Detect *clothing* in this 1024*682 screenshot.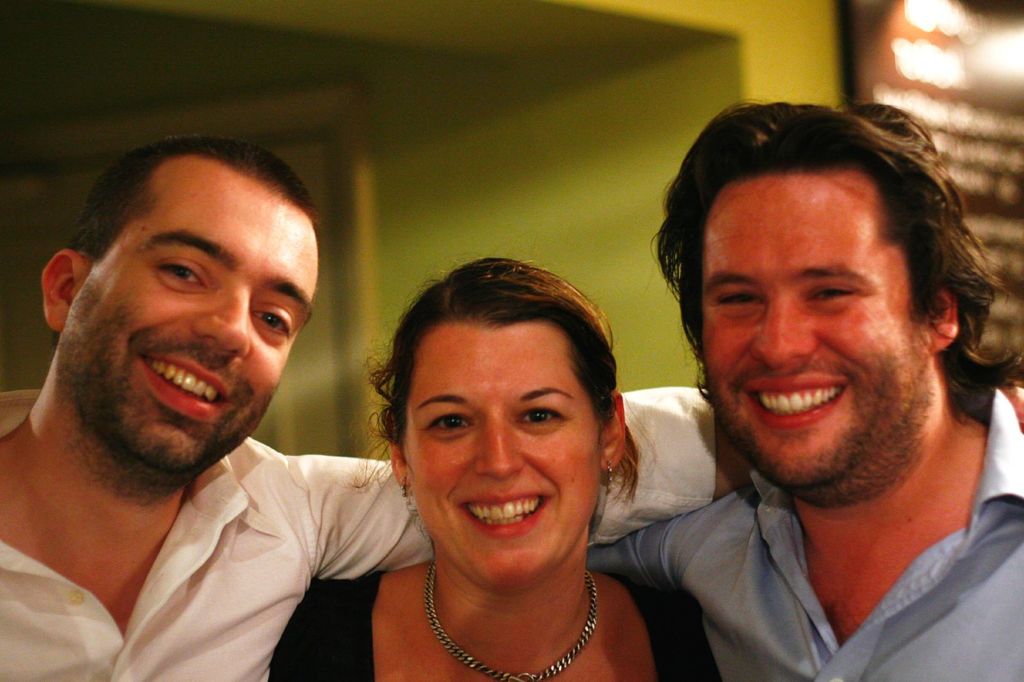
Detection: l=266, t=566, r=721, b=681.
